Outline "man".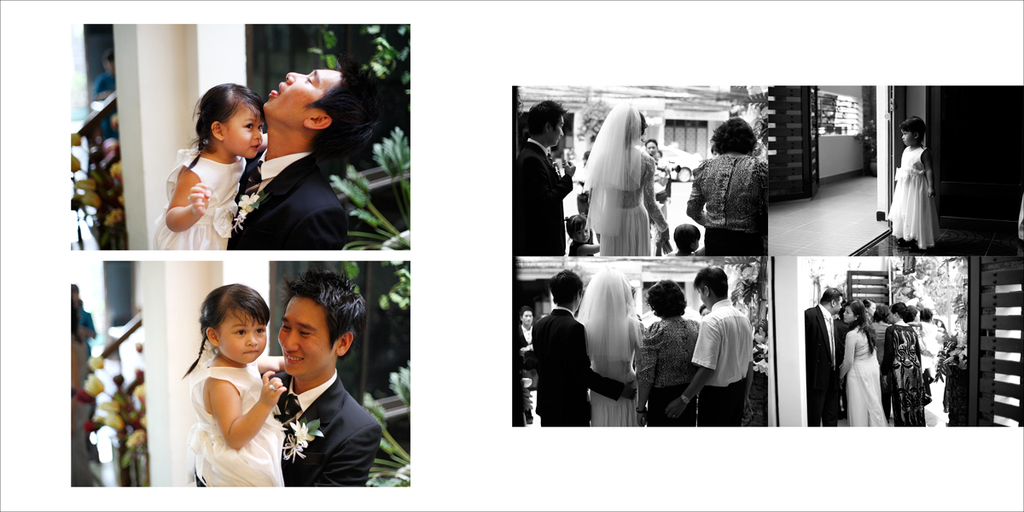
Outline: x1=528, y1=261, x2=635, y2=434.
